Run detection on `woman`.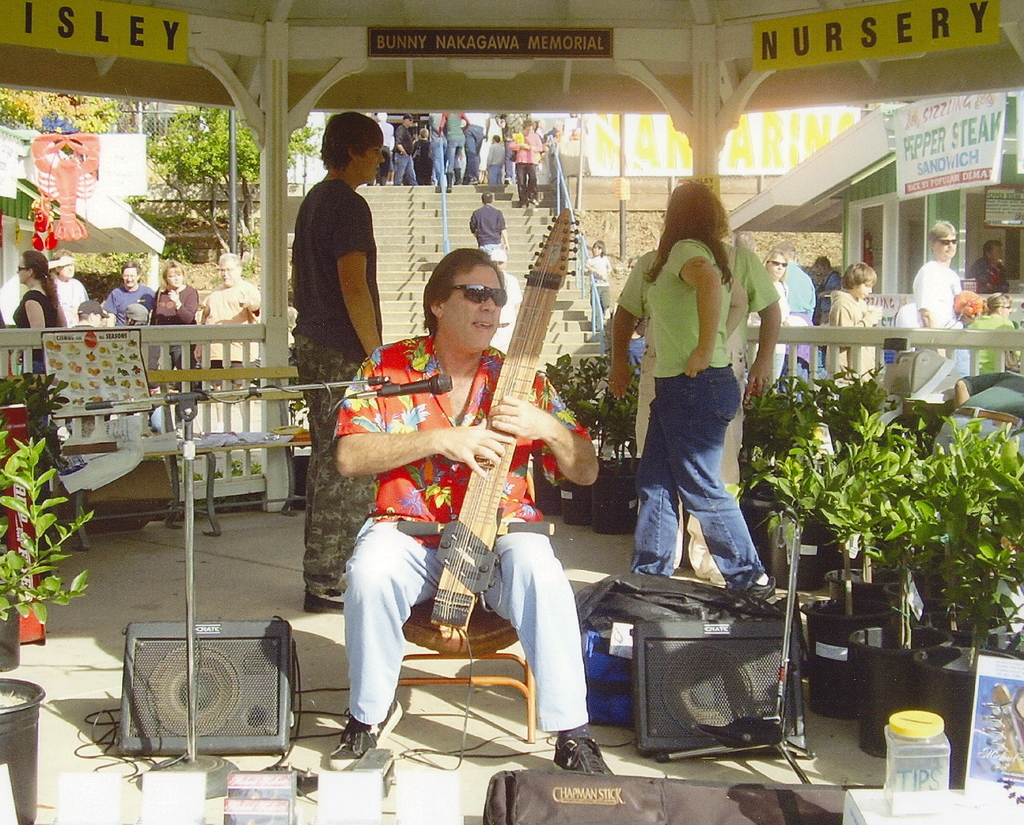
Result: crop(152, 262, 200, 372).
